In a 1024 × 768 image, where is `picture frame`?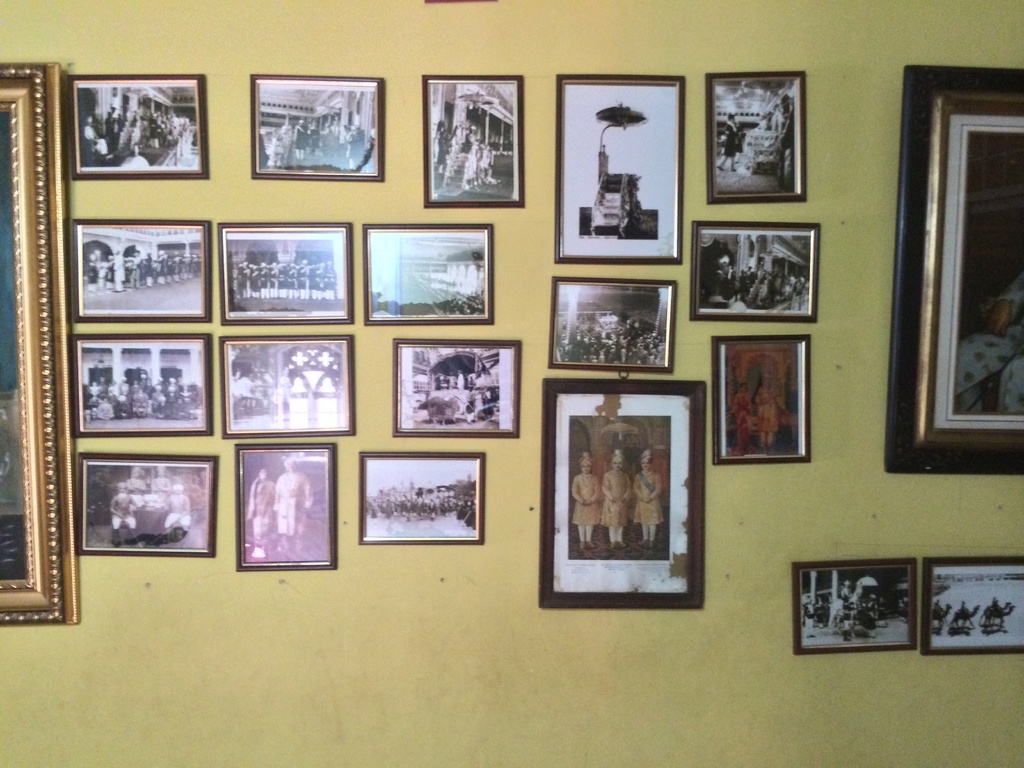
<box>71,333,213,438</box>.
